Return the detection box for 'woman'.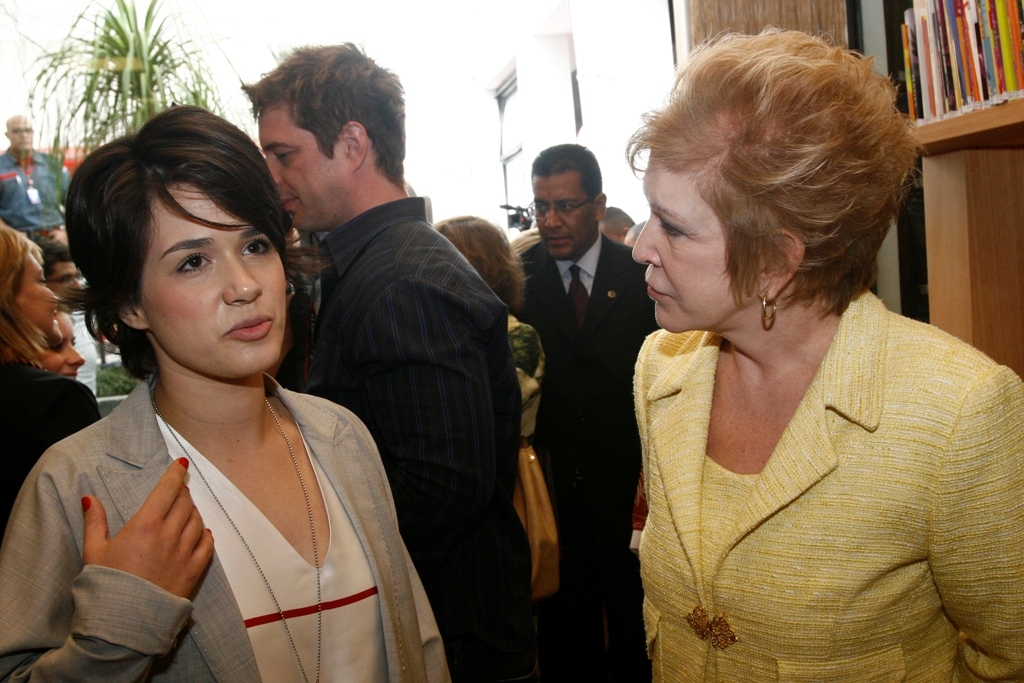
bbox(435, 219, 545, 444).
